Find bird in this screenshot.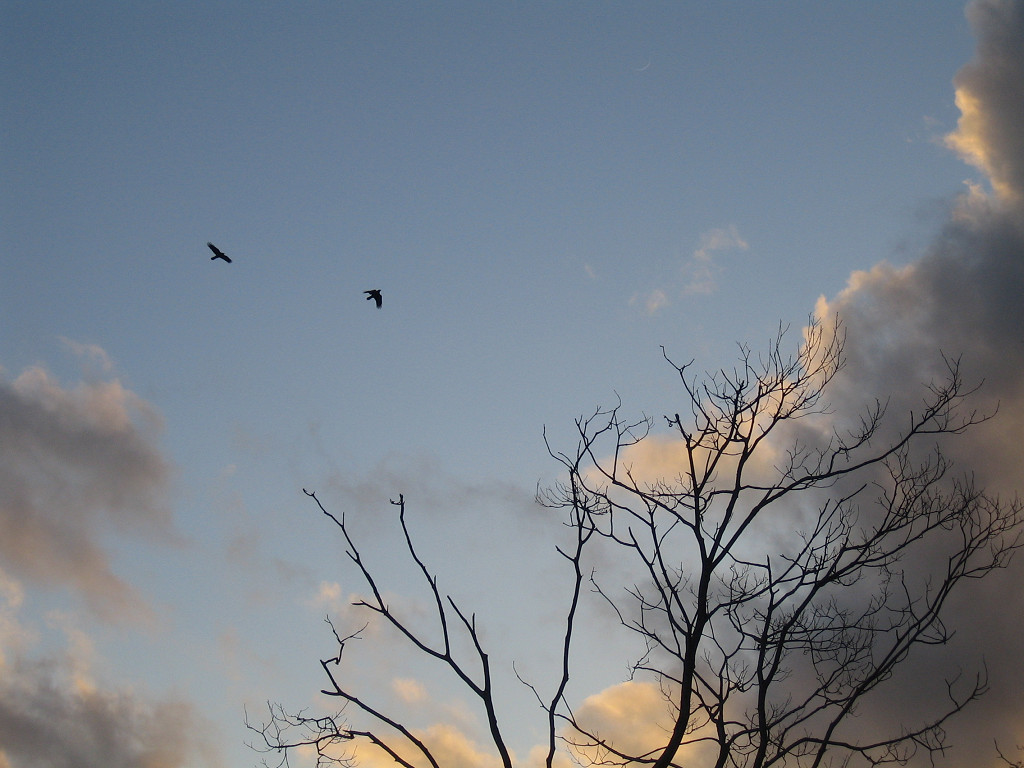
The bounding box for bird is 211 242 234 264.
